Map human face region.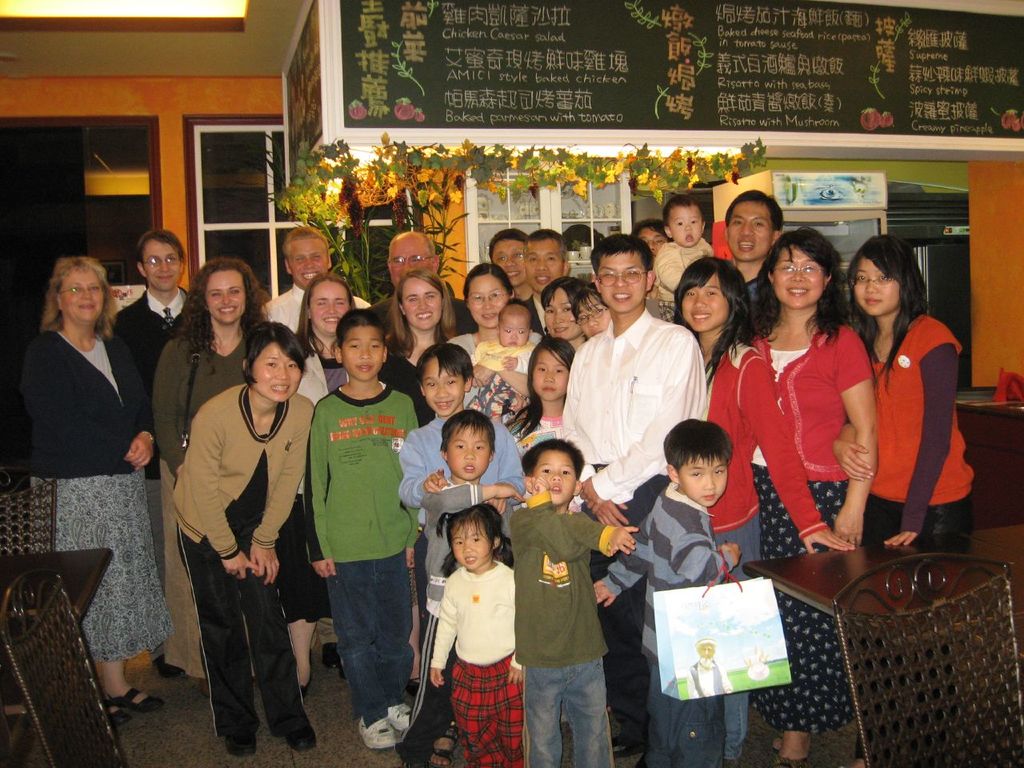
Mapped to [576, 292, 612, 340].
